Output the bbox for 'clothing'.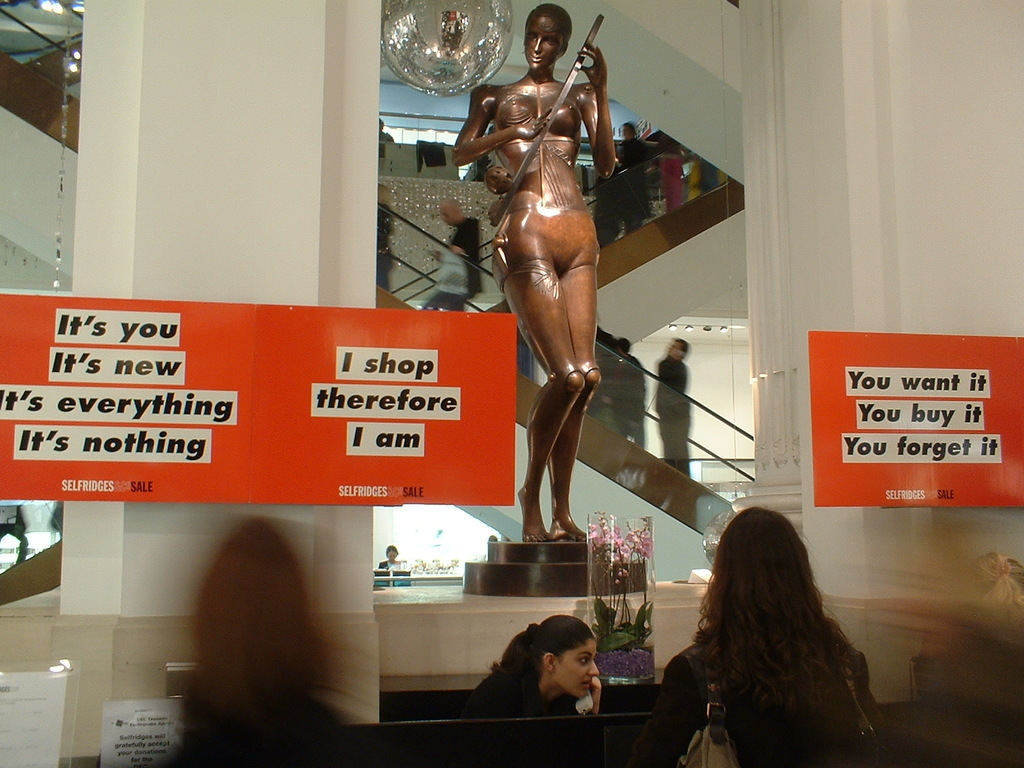
<bbox>657, 356, 690, 474</bbox>.
